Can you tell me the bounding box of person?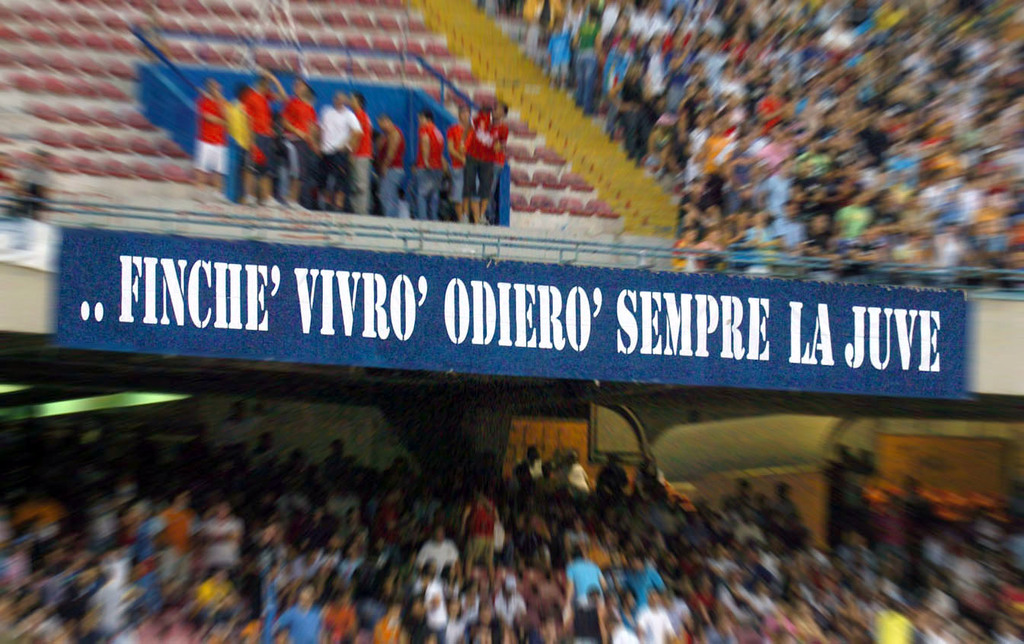
191,566,232,621.
